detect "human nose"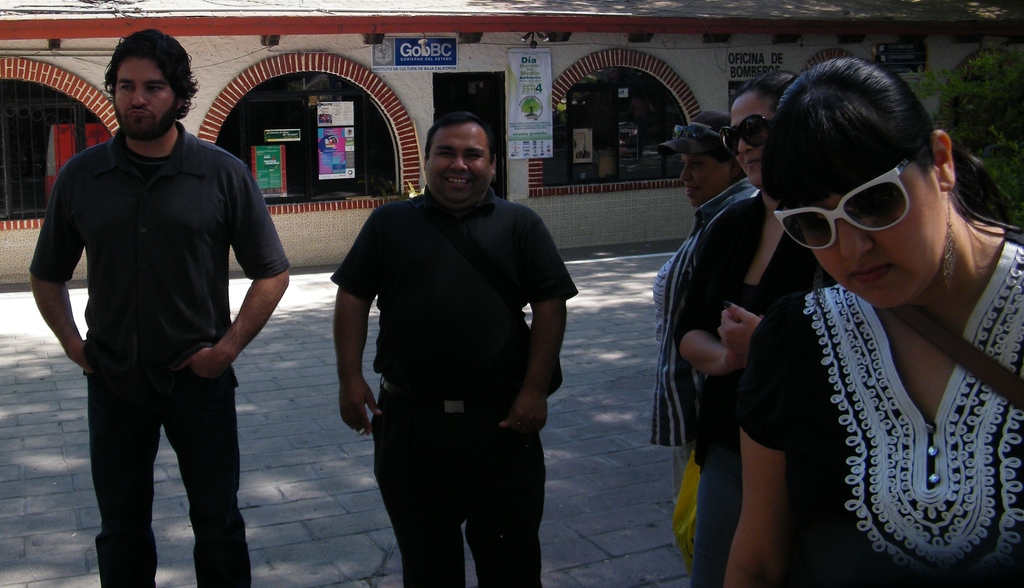
838,215,874,257
